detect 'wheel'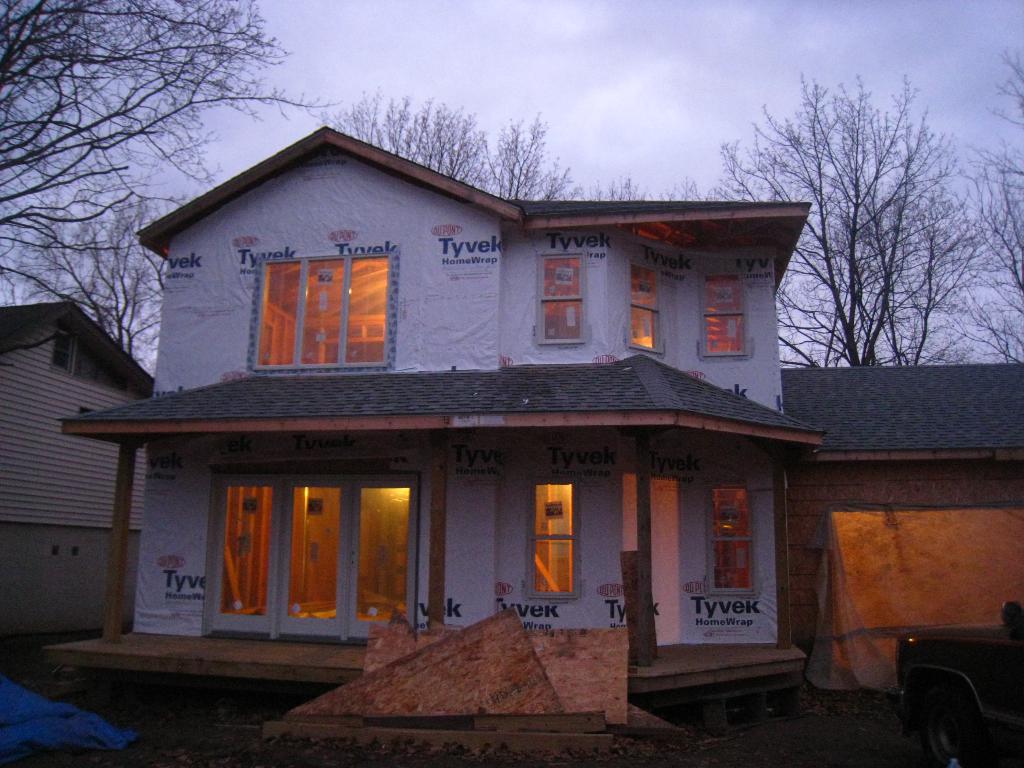
locate(916, 666, 1004, 762)
